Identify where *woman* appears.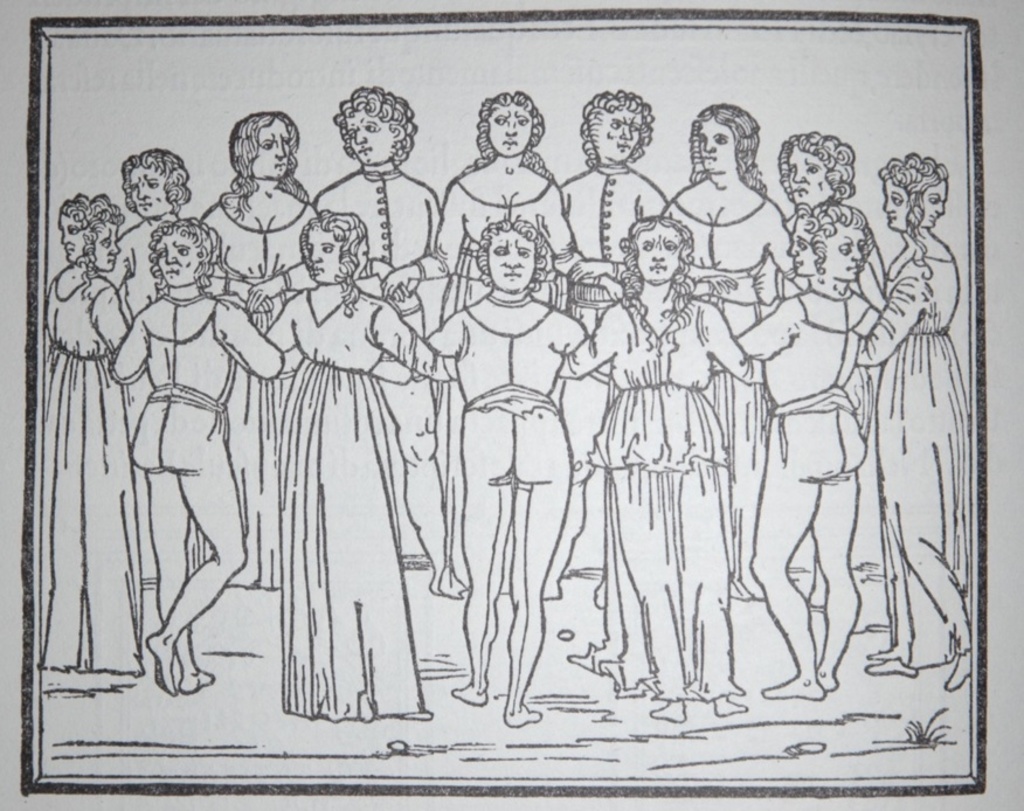
Appears at (x1=28, y1=195, x2=154, y2=701).
